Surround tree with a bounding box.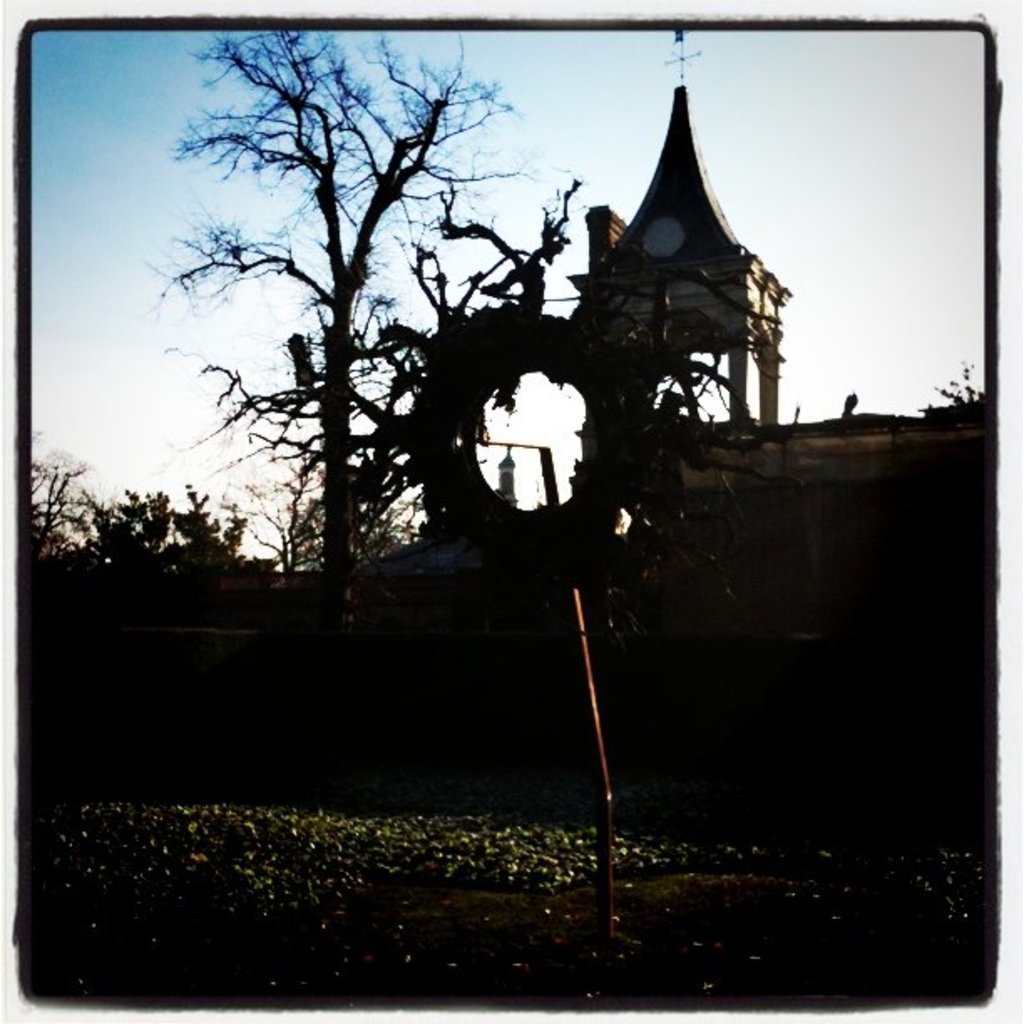
bbox(137, 47, 566, 659).
